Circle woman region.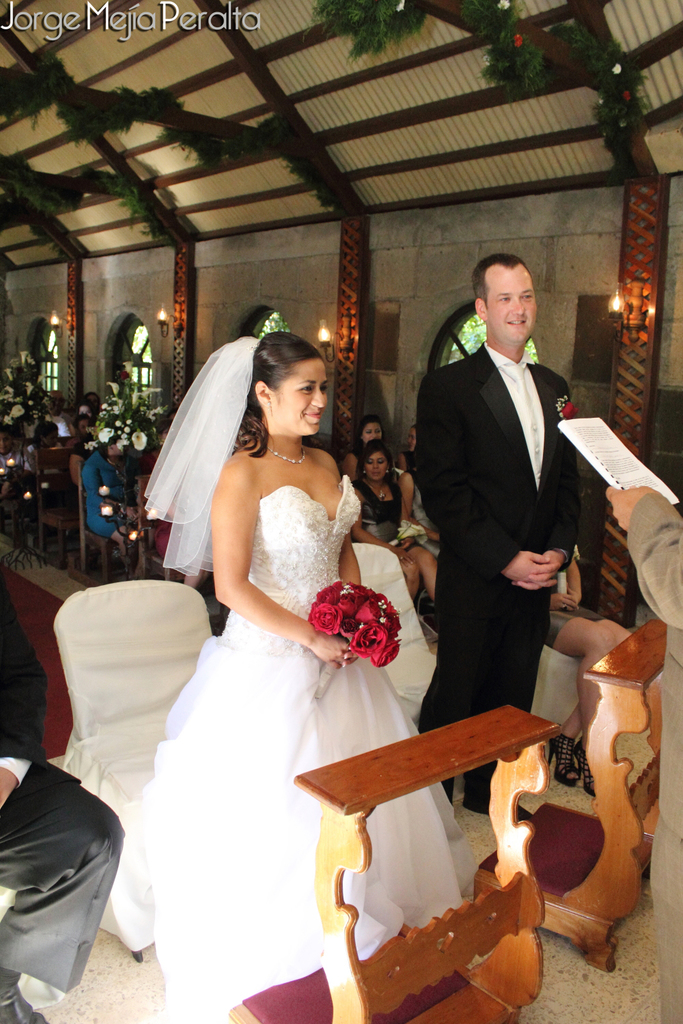
Region: select_region(139, 330, 425, 1001).
